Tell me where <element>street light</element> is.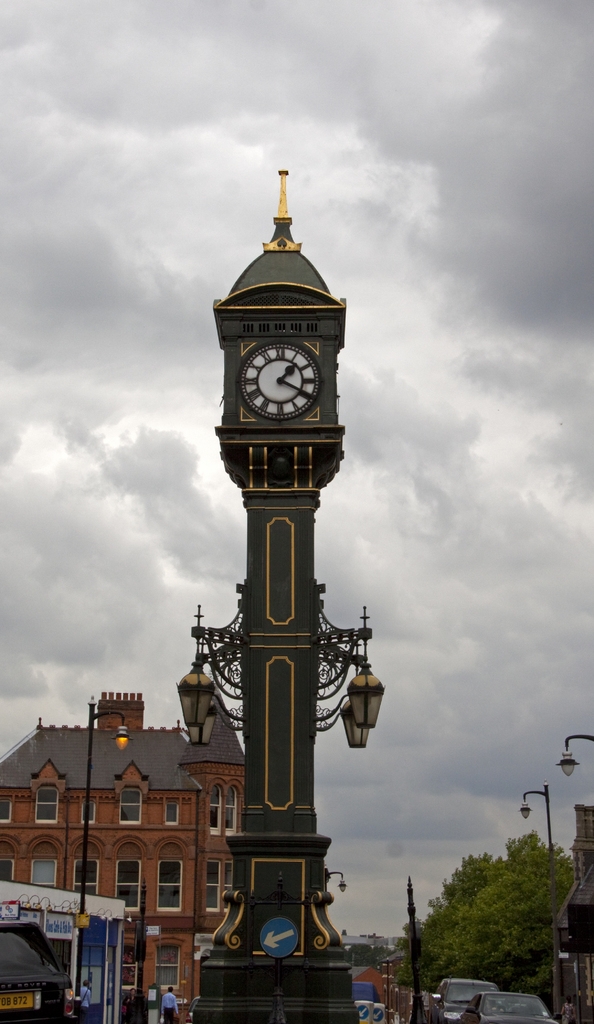
<element>street light</element> is at box(78, 696, 140, 1016).
